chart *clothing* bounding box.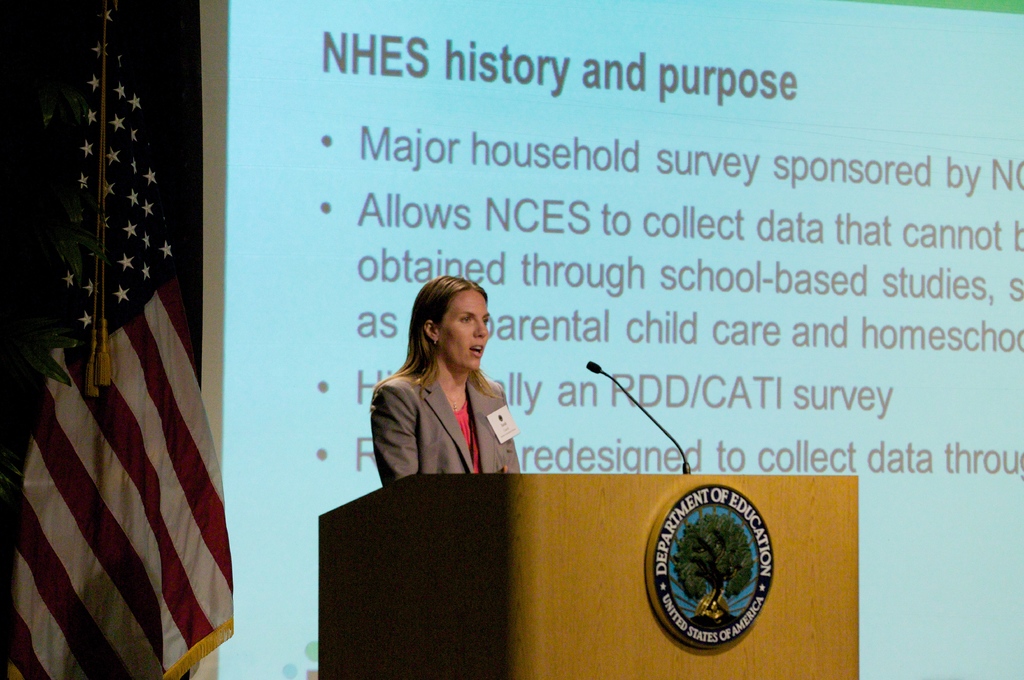
Charted: detection(362, 355, 526, 496).
